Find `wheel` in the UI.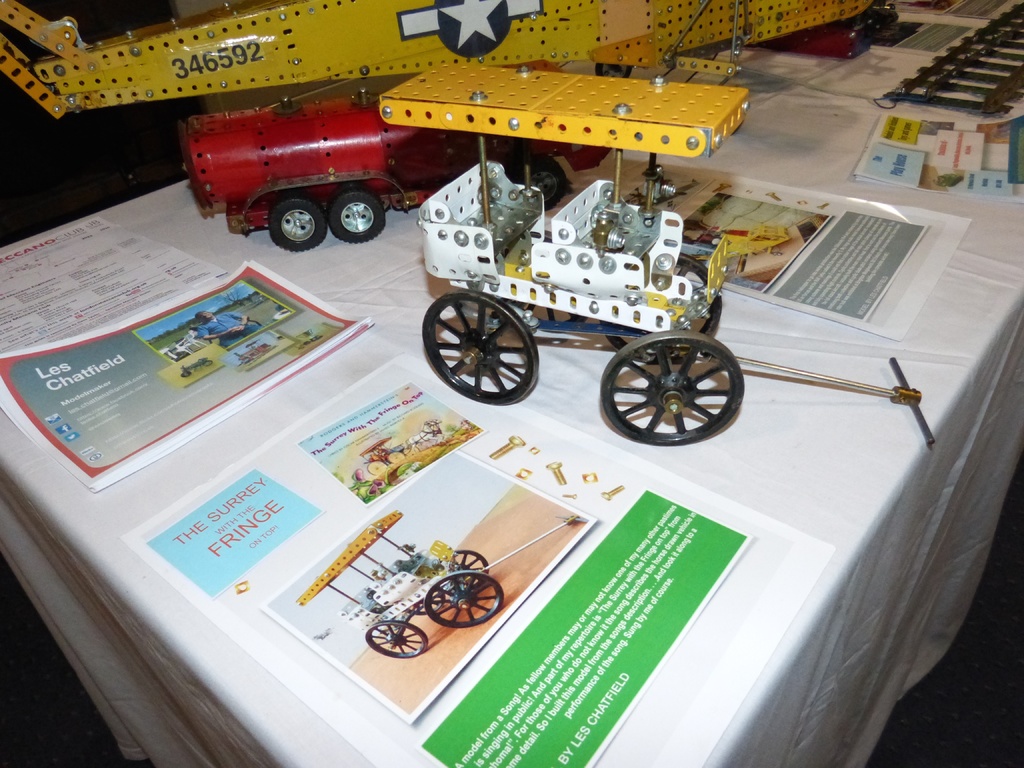
UI element at rect(444, 549, 490, 588).
